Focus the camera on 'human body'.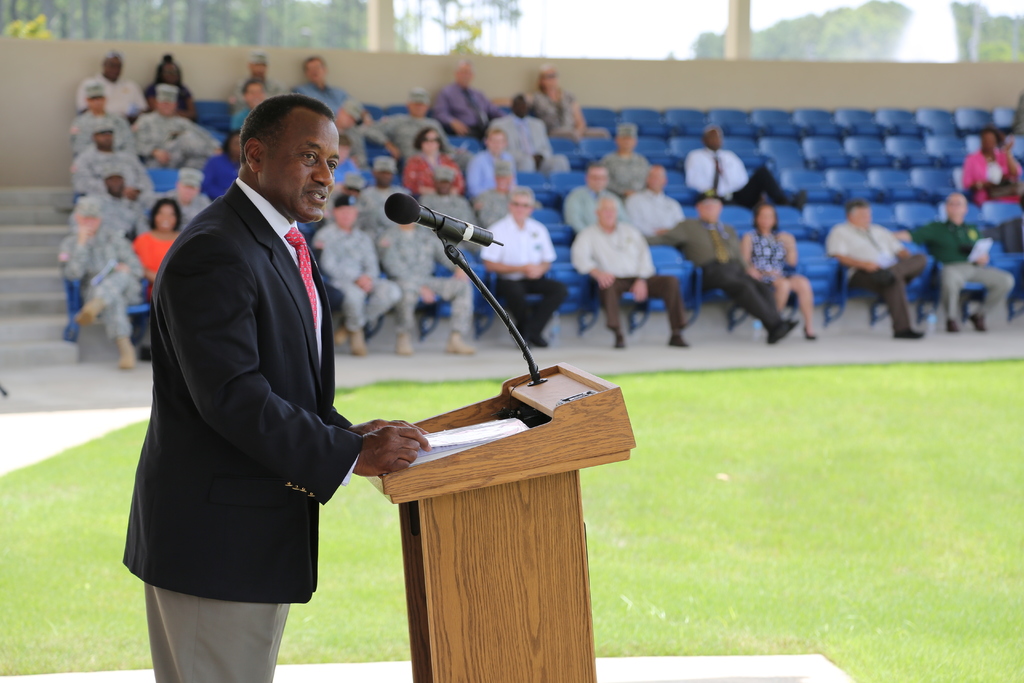
Focus region: BBox(362, 92, 435, 170).
